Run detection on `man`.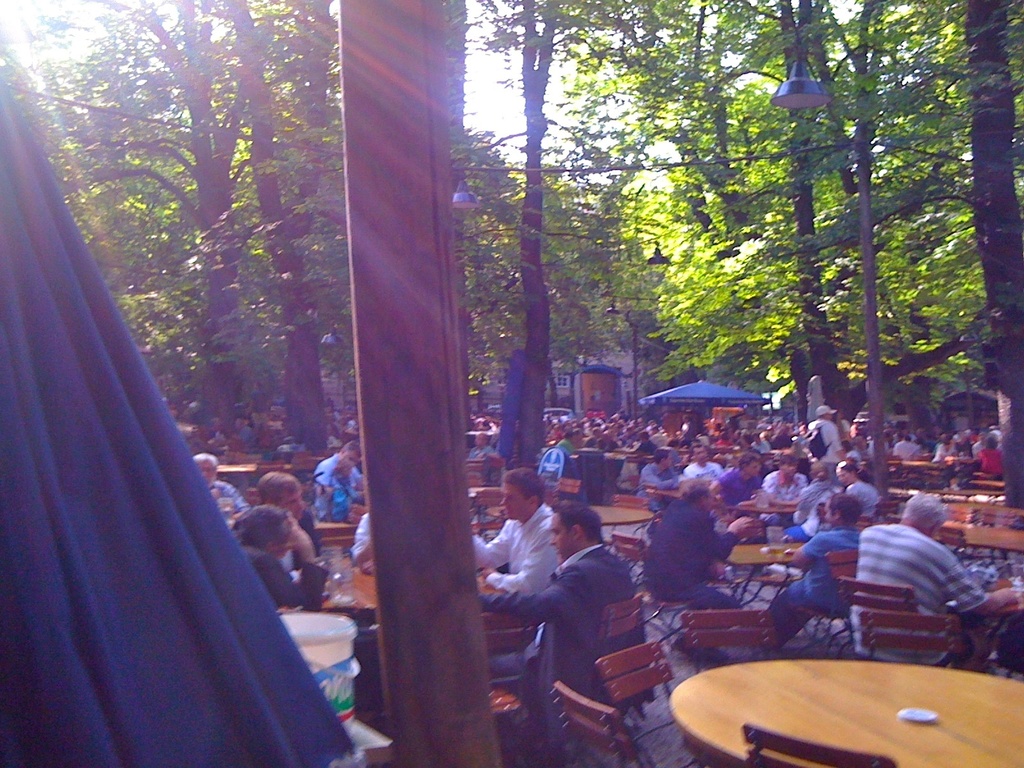
Result: box=[231, 504, 330, 614].
